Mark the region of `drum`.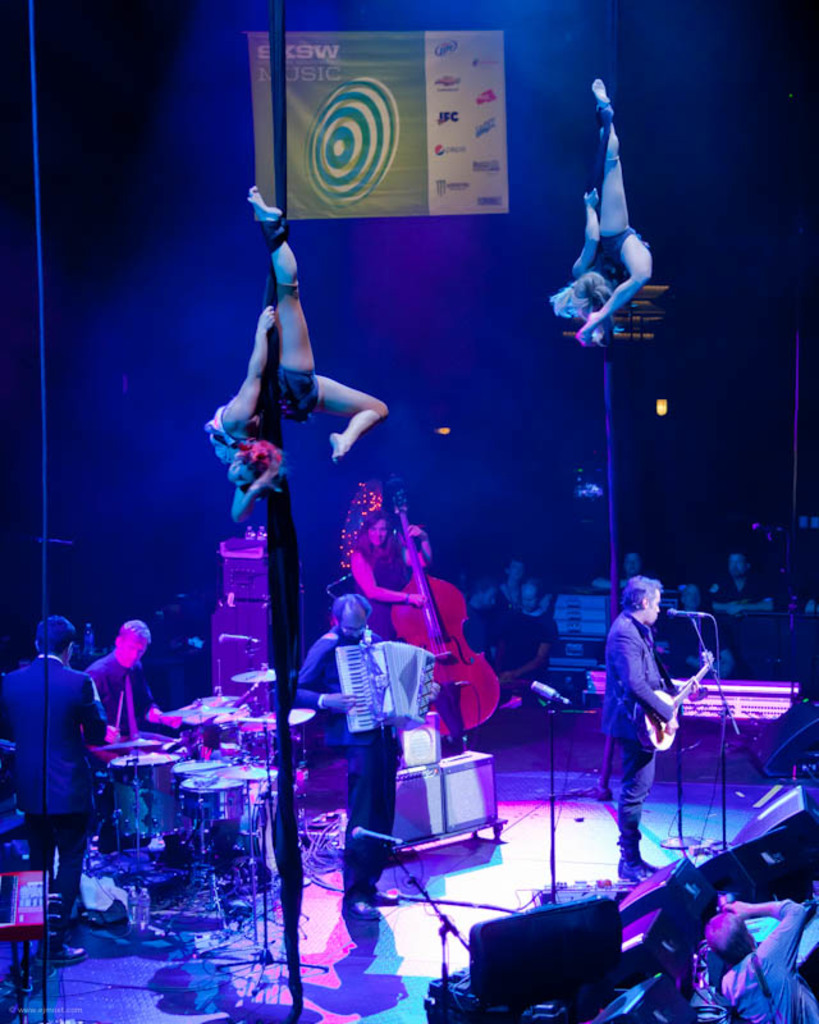
Region: rect(170, 749, 225, 773).
